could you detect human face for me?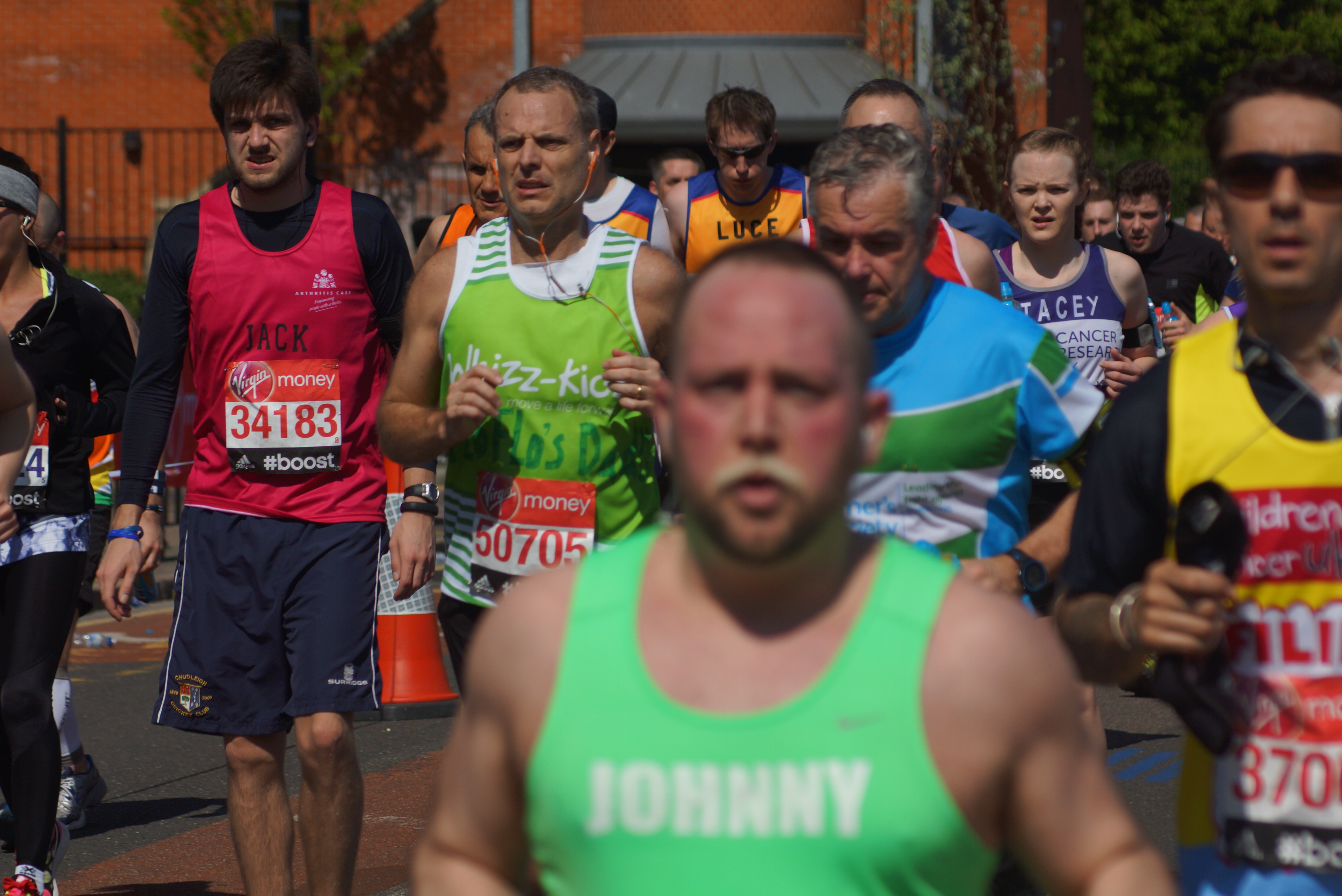
Detection result: {"left": 380, "top": 65, "right": 390, "bottom": 80}.
